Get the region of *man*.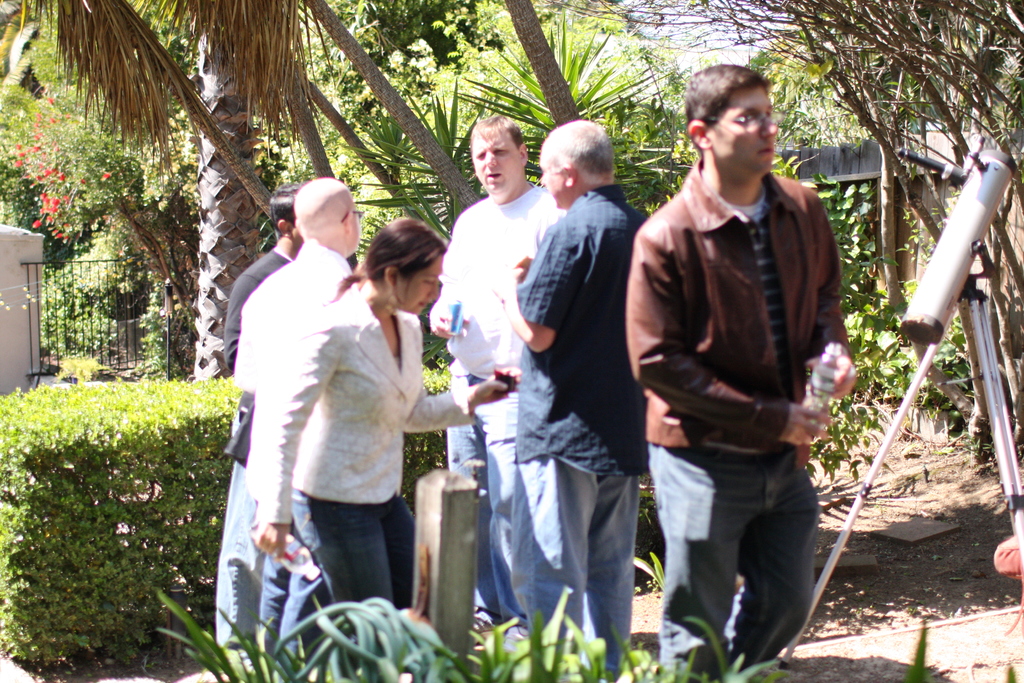
l=618, t=60, r=870, b=671.
